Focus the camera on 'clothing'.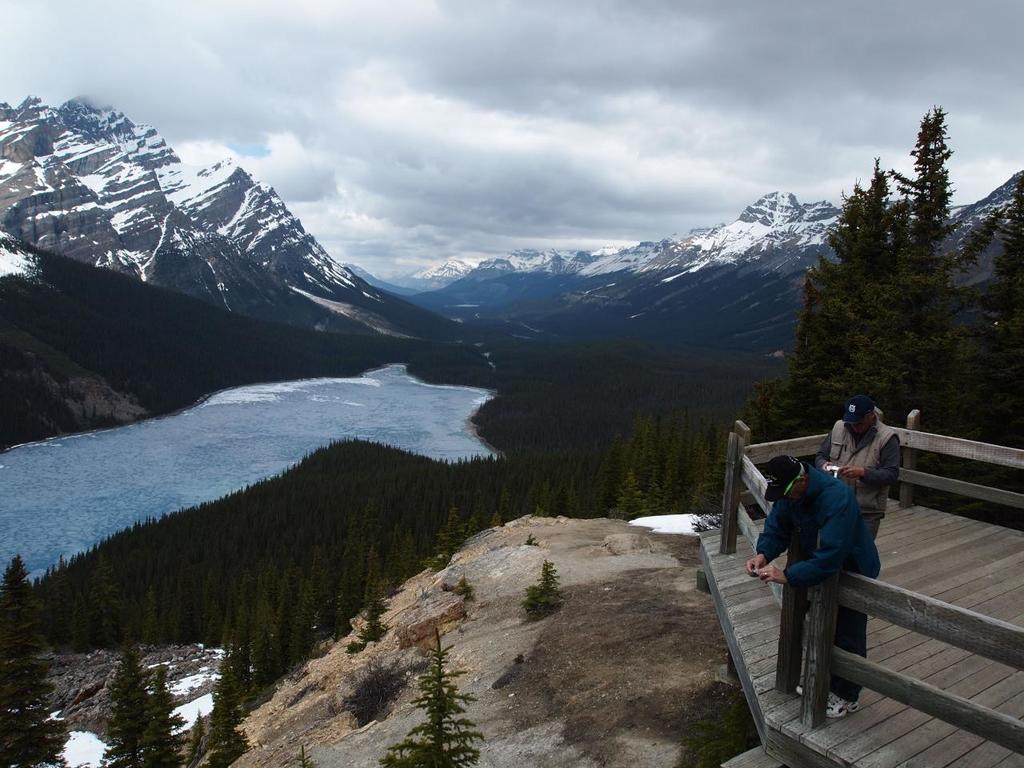
Focus region: bbox=(753, 461, 882, 583).
